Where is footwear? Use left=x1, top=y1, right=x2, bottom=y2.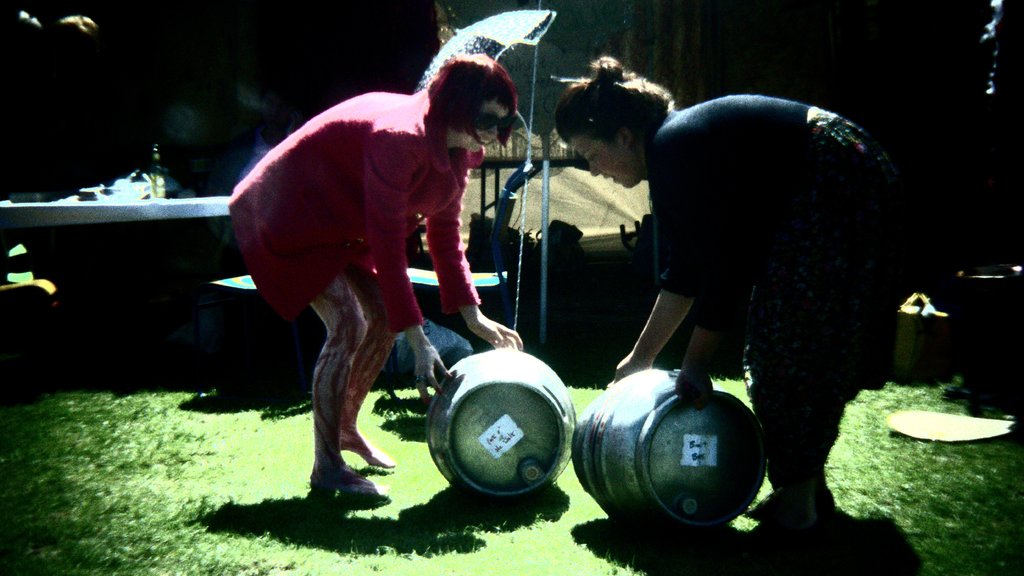
left=744, top=486, right=833, bottom=522.
